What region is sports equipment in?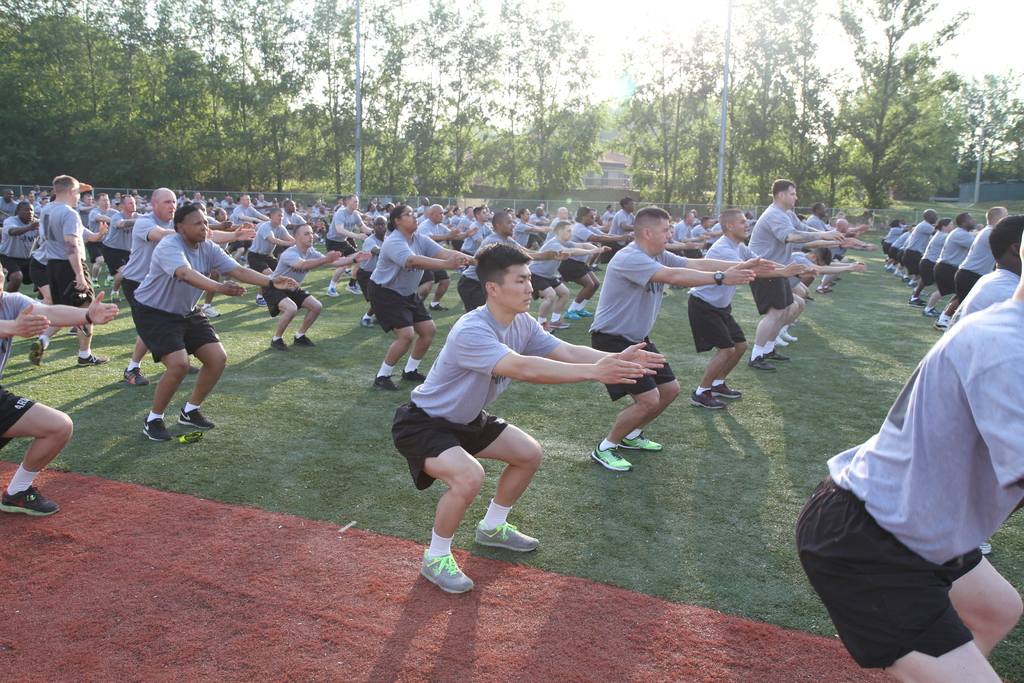
541 321 558 336.
